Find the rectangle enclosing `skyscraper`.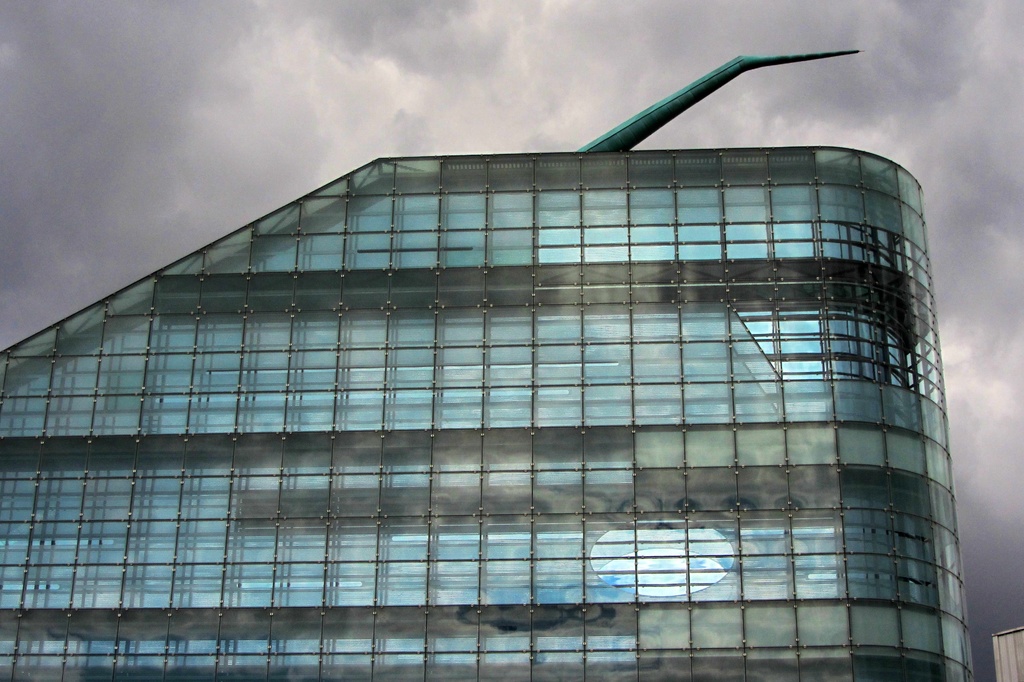
pyautogui.locateOnScreen(2, 45, 973, 681).
